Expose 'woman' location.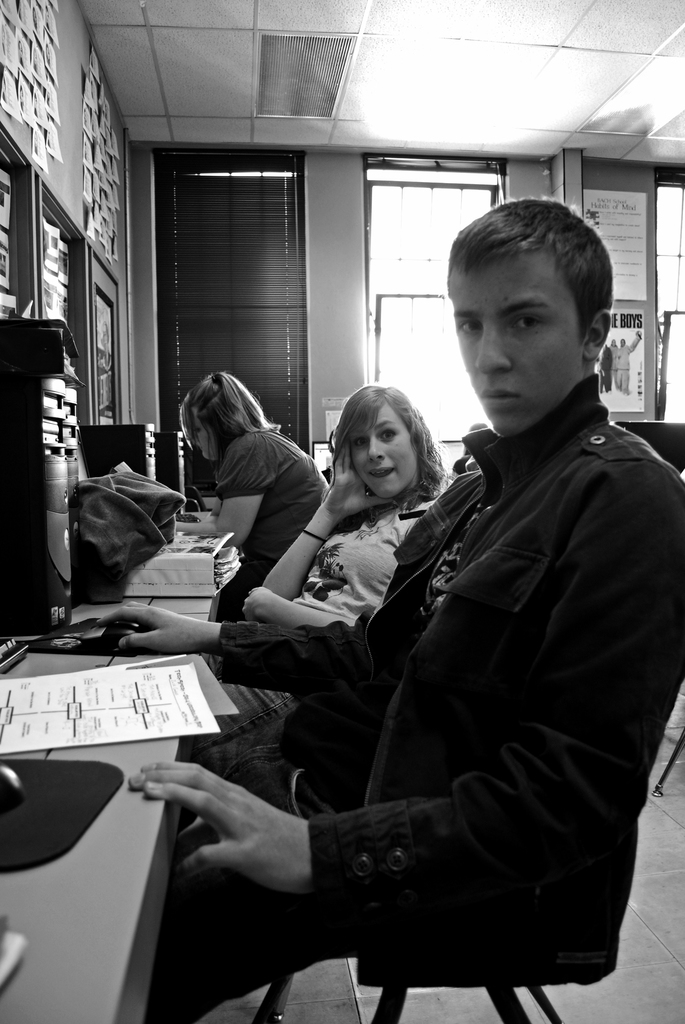
Exposed at [219,385,447,726].
